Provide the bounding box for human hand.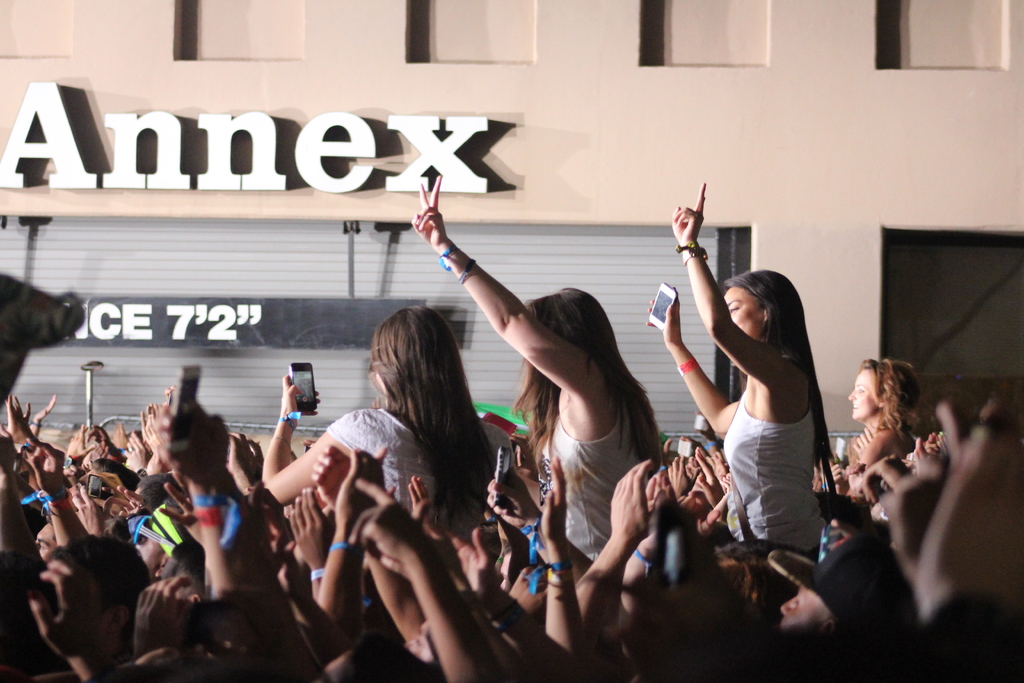
locate(0, 394, 39, 443).
